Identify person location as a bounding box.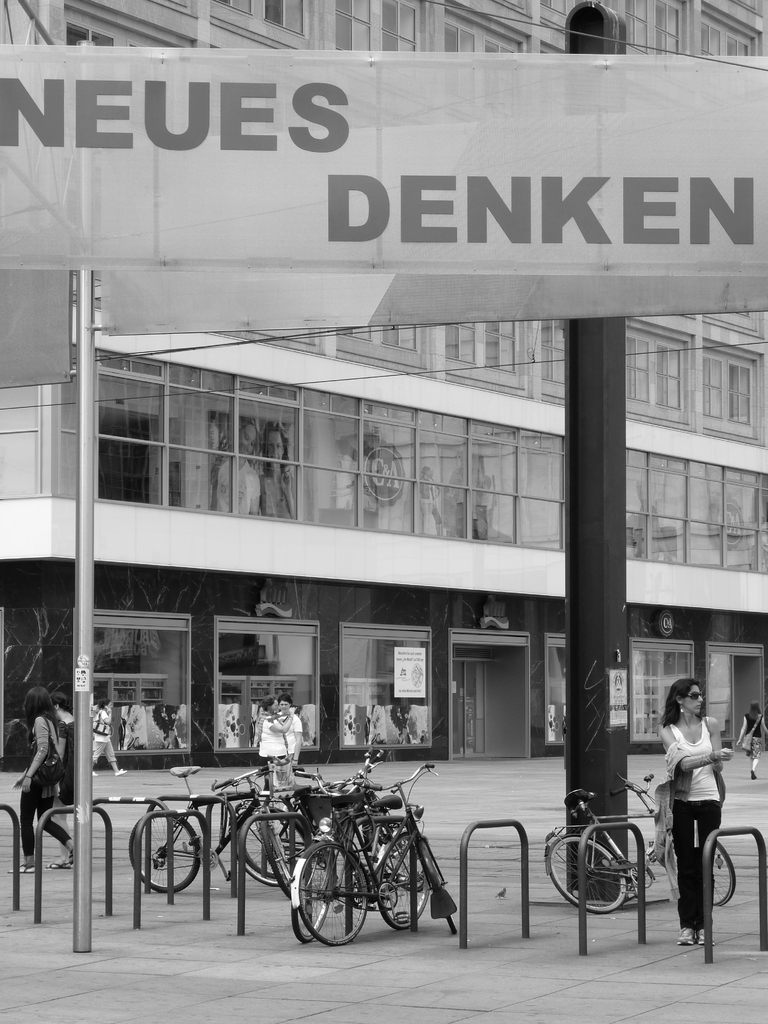
crop(4, 685, 71, 879).
